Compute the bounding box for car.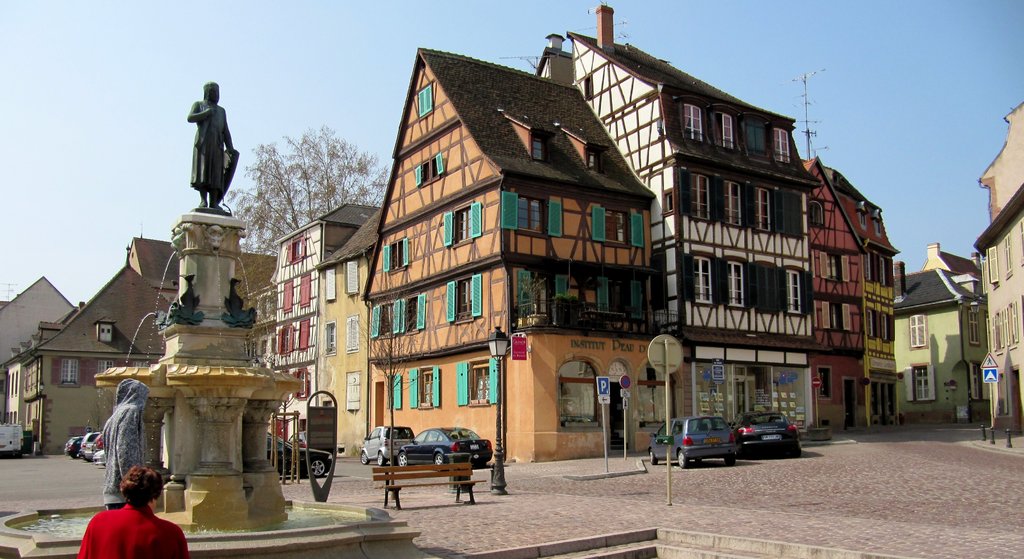
Rect(268, 435, 333, 482).
